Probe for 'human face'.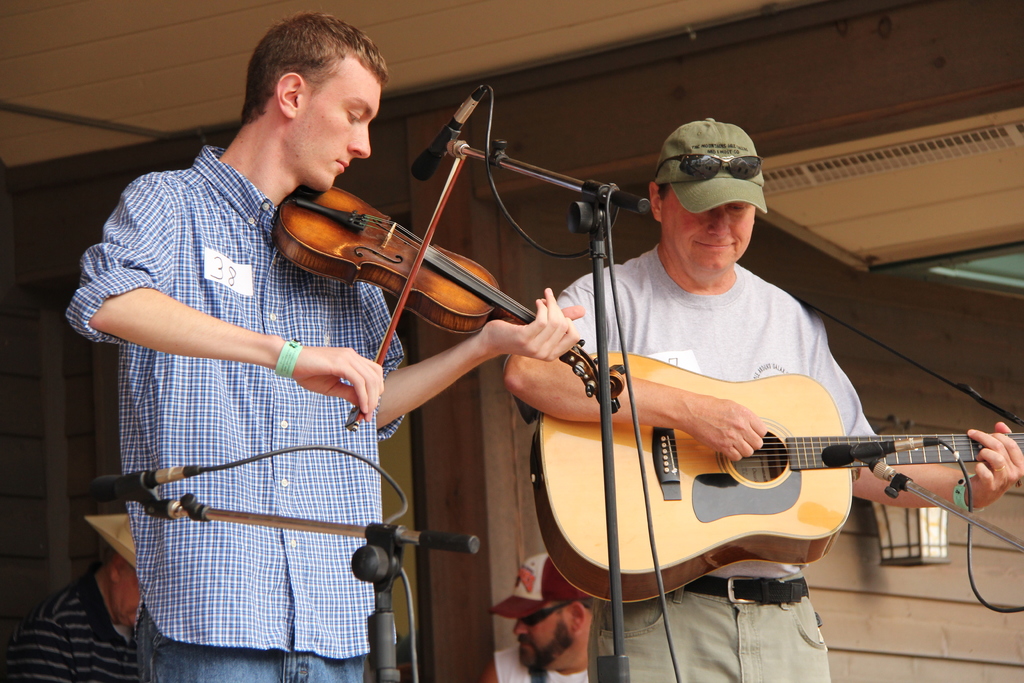
Probe result: l=511, t=598, r=575, b=671.
